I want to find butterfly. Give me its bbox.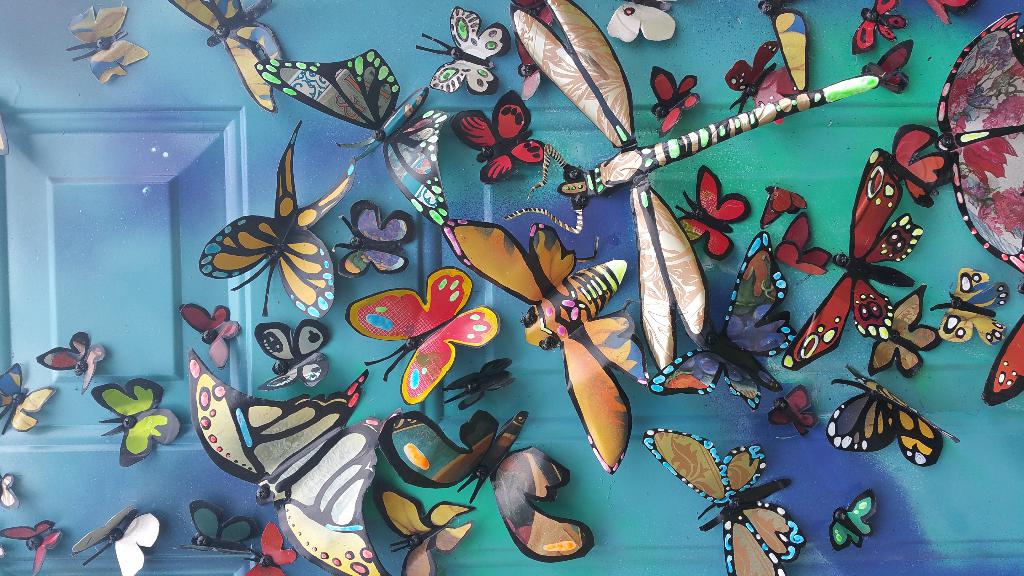
675, 163, 751, 258.
